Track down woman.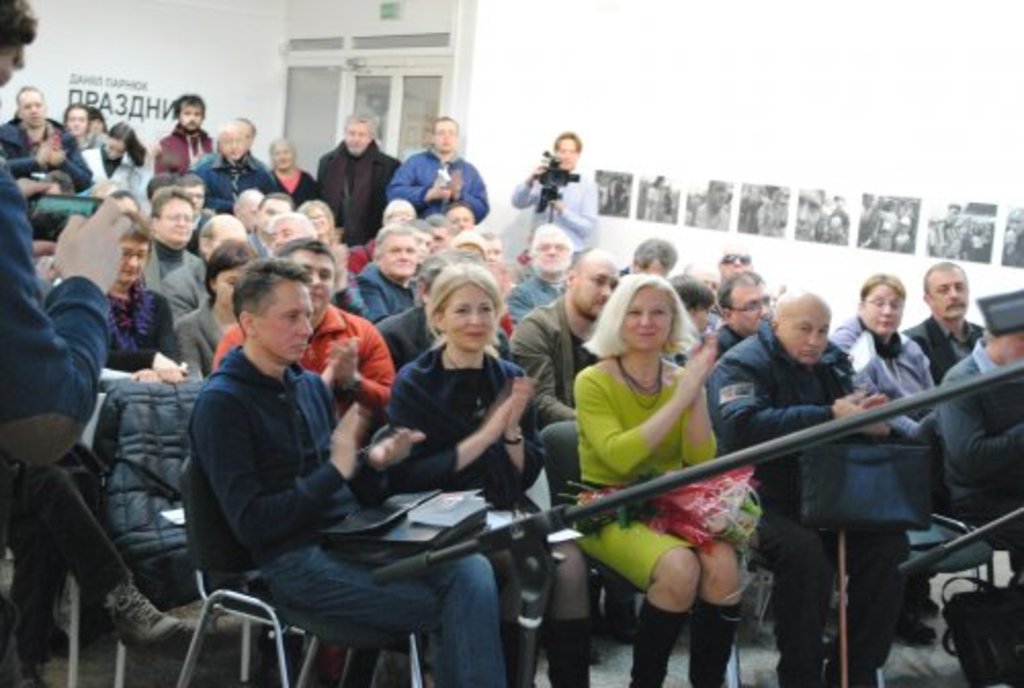
Tracked to box=[78, 117, 166, 188].
